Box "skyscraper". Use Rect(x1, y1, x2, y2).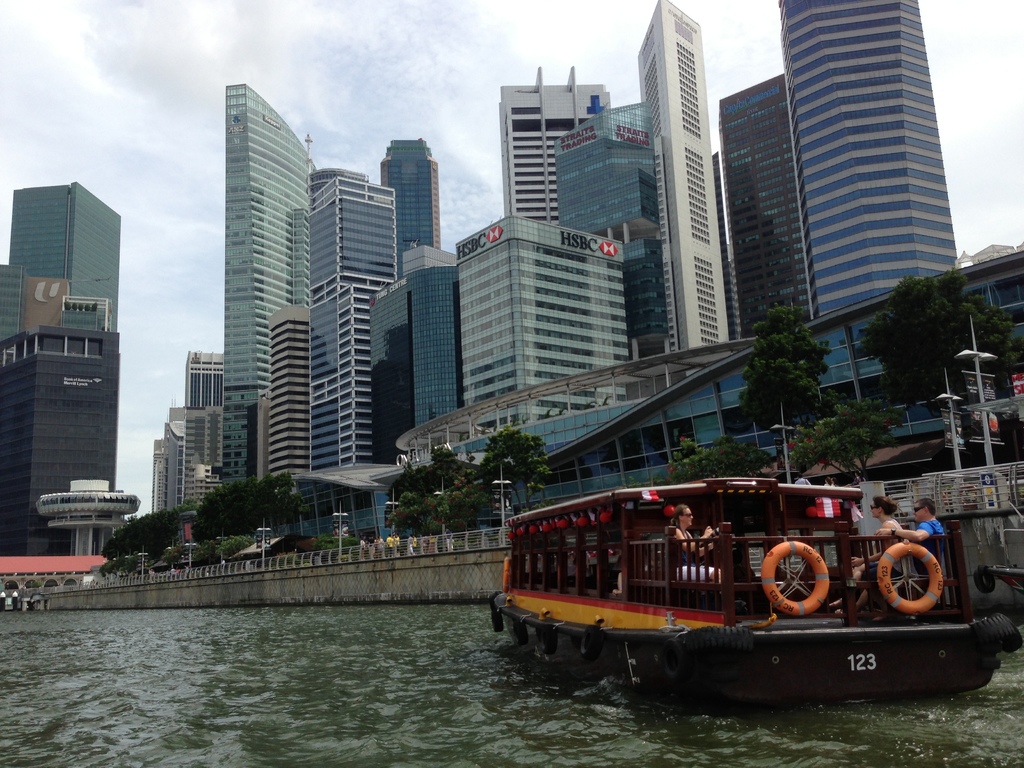
Rect(218, 77, 323, 489).
